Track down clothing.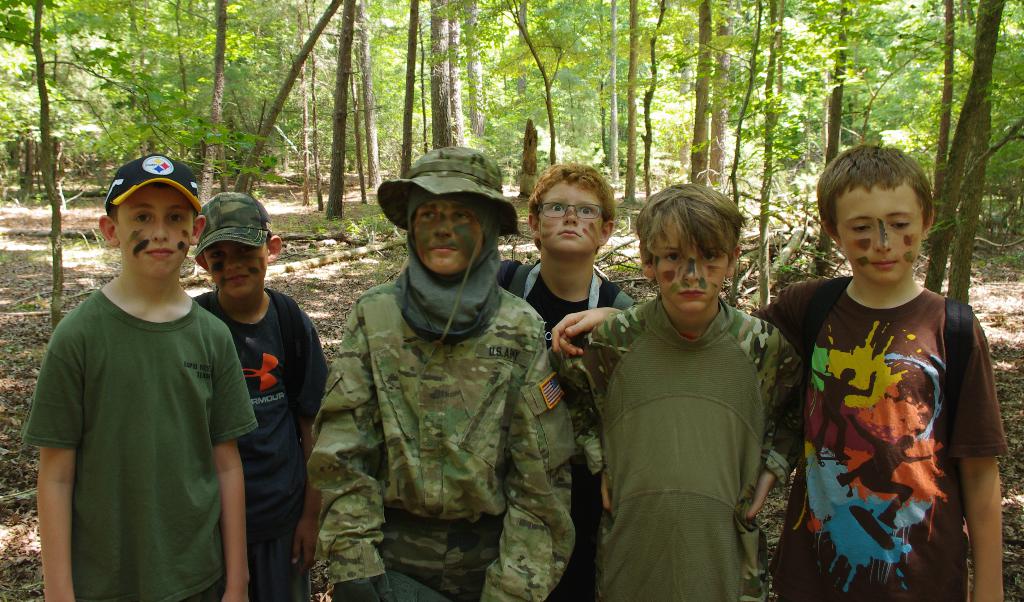
Tracked to pyautogui.locateOnScreen(742, 272, 1010, 601).
